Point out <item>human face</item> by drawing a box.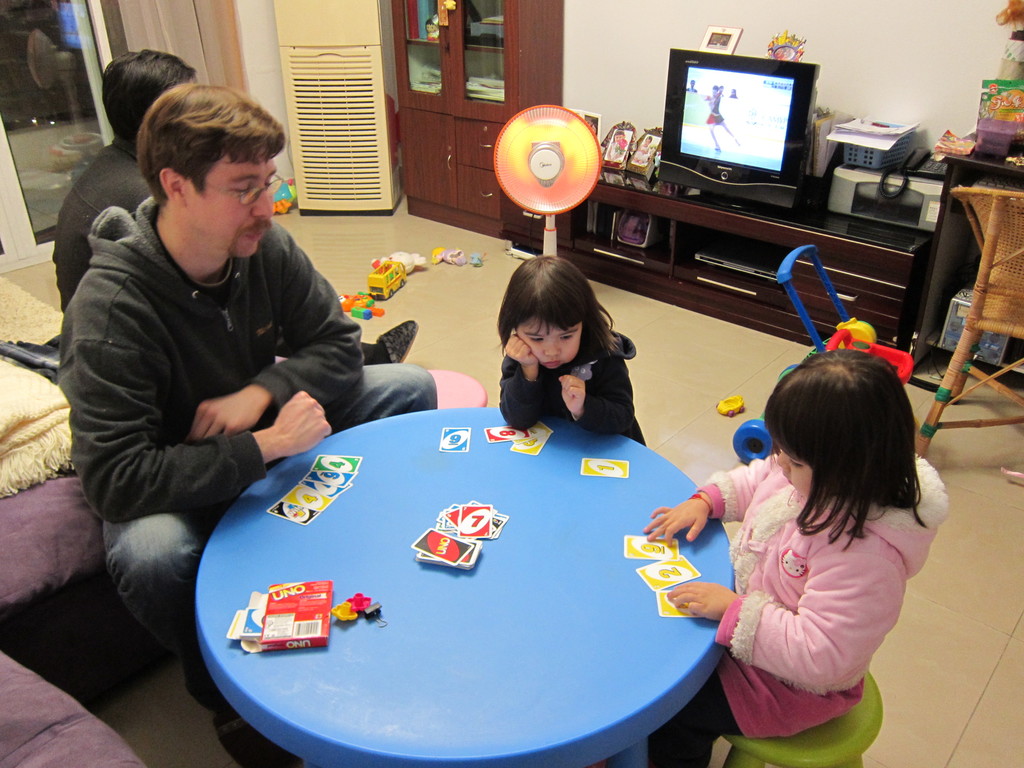
{"x1": 428, "y1": 24, "x2": 436, "y2": 34}.
